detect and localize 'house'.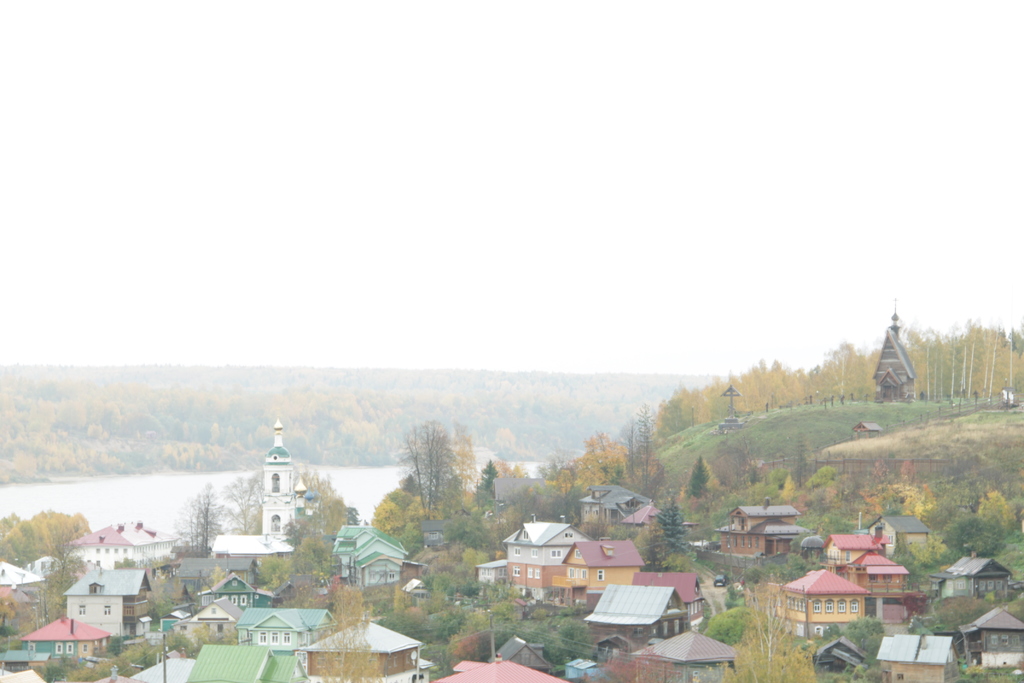
Localized at <region>56, 559, 154, 641</region>.
